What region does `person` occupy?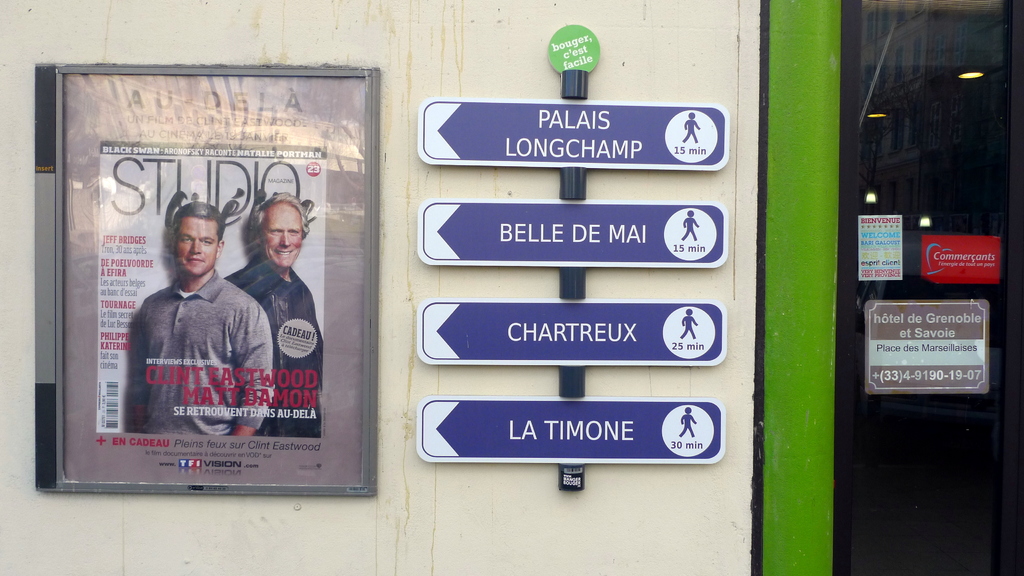
[224, 193, 326, 441].
